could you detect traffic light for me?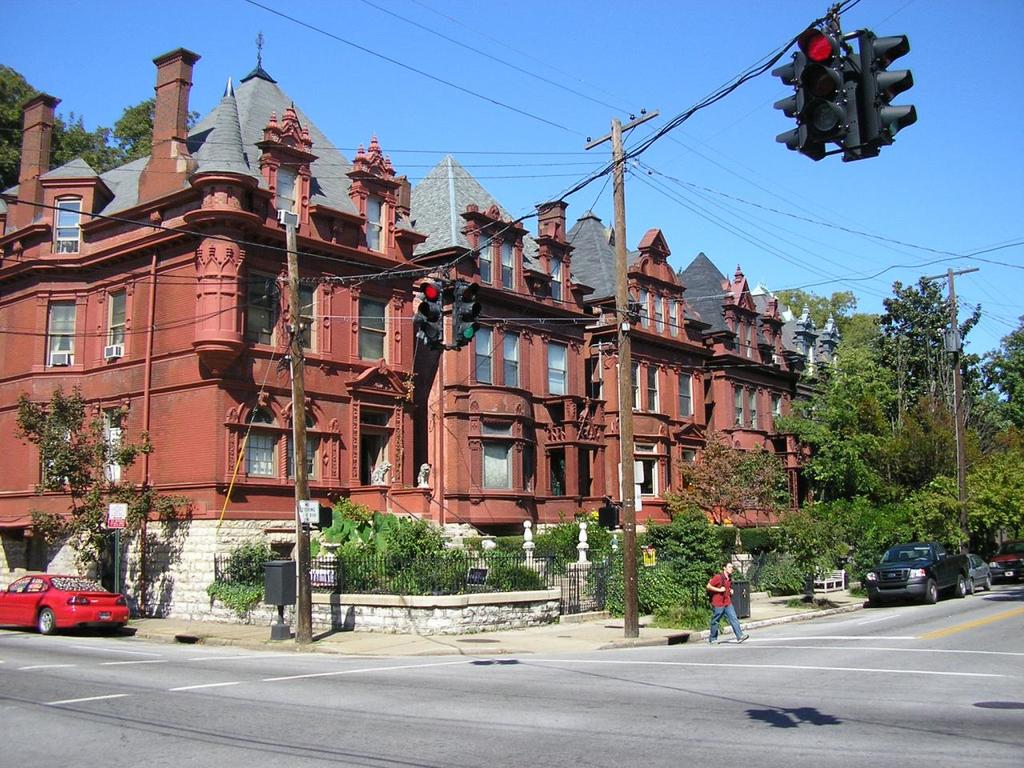
Detection result: box=[598, 498, 618, 530].
